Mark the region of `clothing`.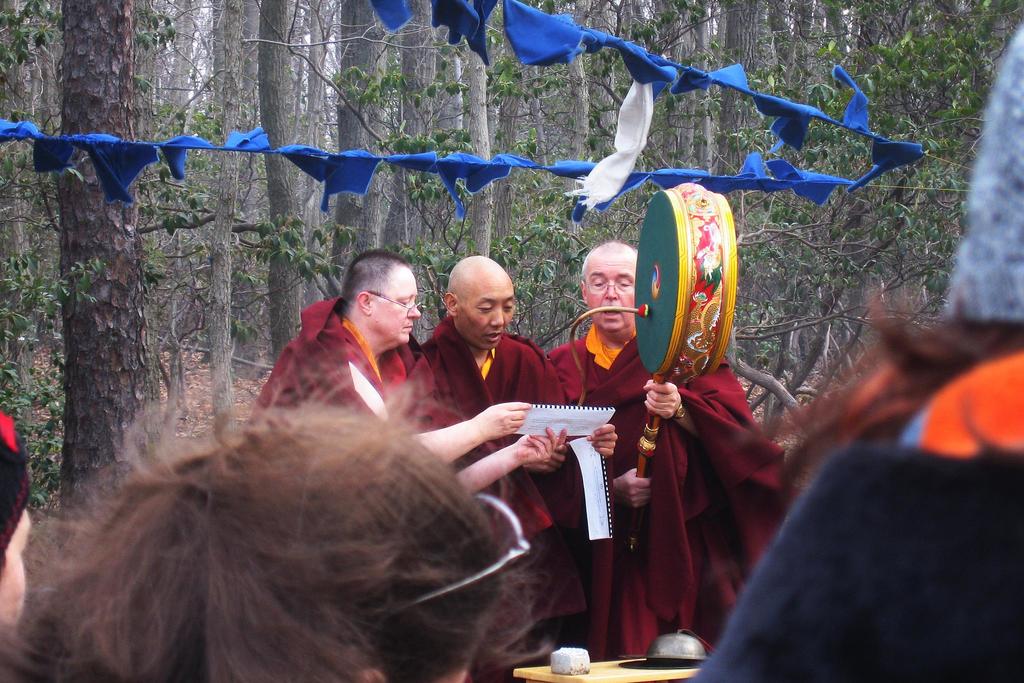
Region: (421, 337, 560, 634).
